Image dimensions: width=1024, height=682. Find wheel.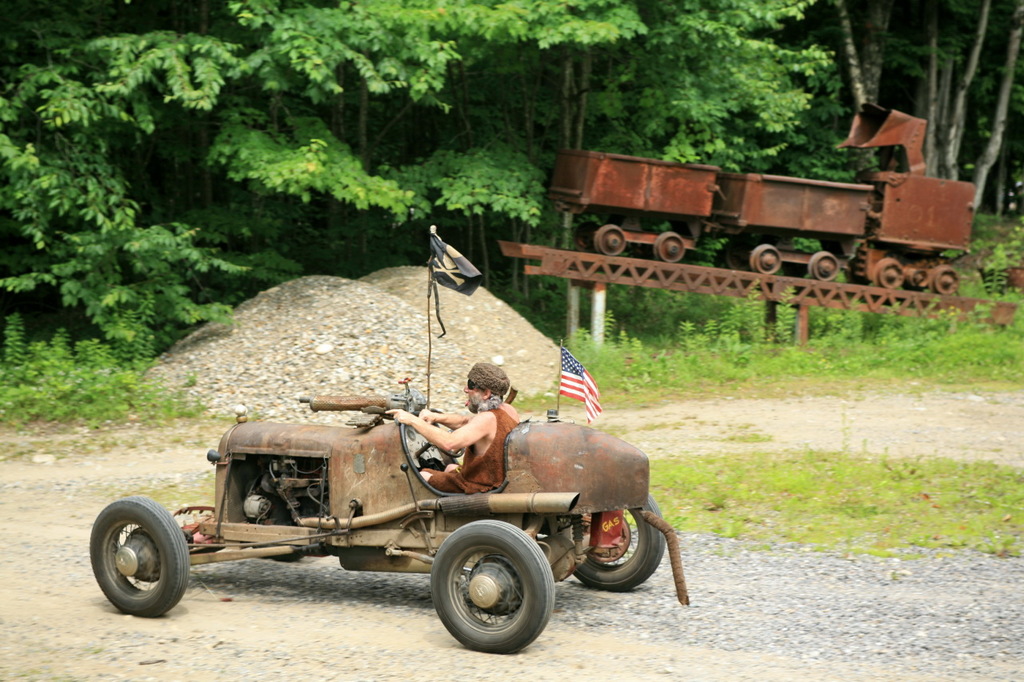
[left=653, top=220, right=683, bottom=264].
